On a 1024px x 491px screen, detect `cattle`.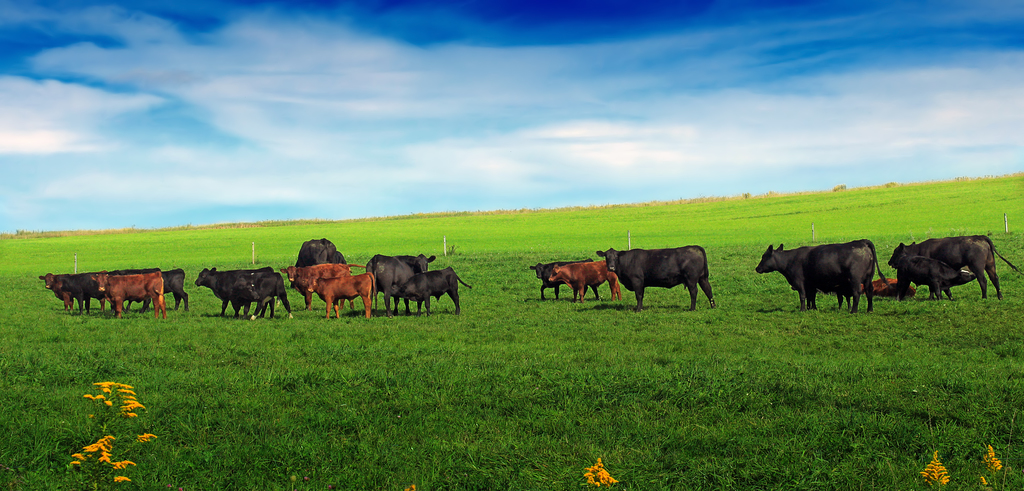
758,229,892,316.
